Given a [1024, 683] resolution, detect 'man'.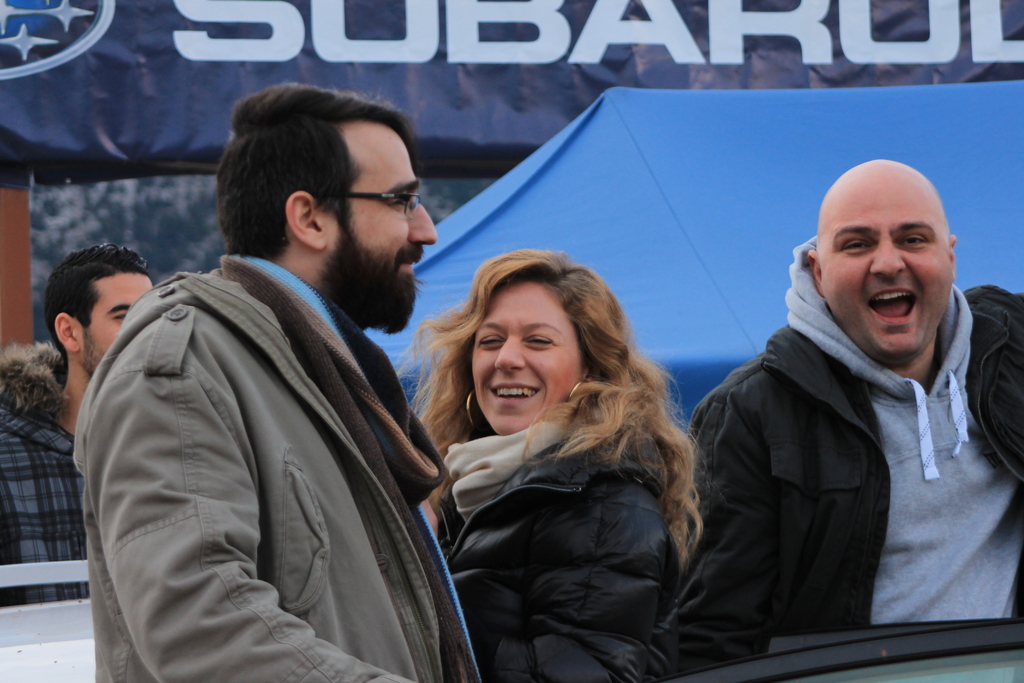
pyautogui.locateOnScreen(640, 153, 1023, 680).
